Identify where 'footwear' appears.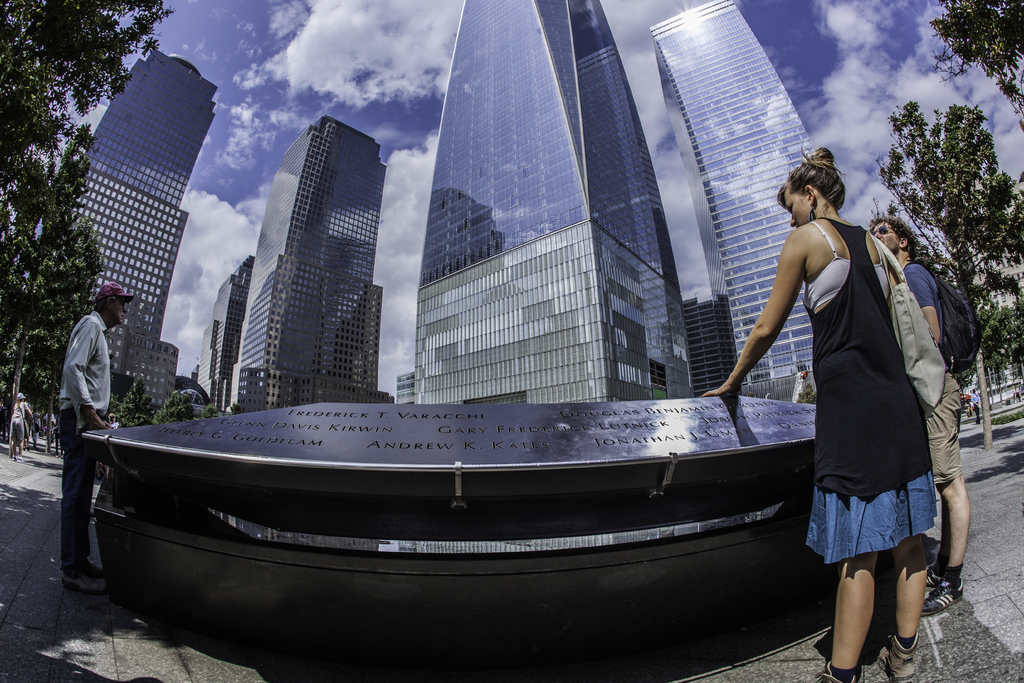
Appears at 917, 577, 964, 619.
